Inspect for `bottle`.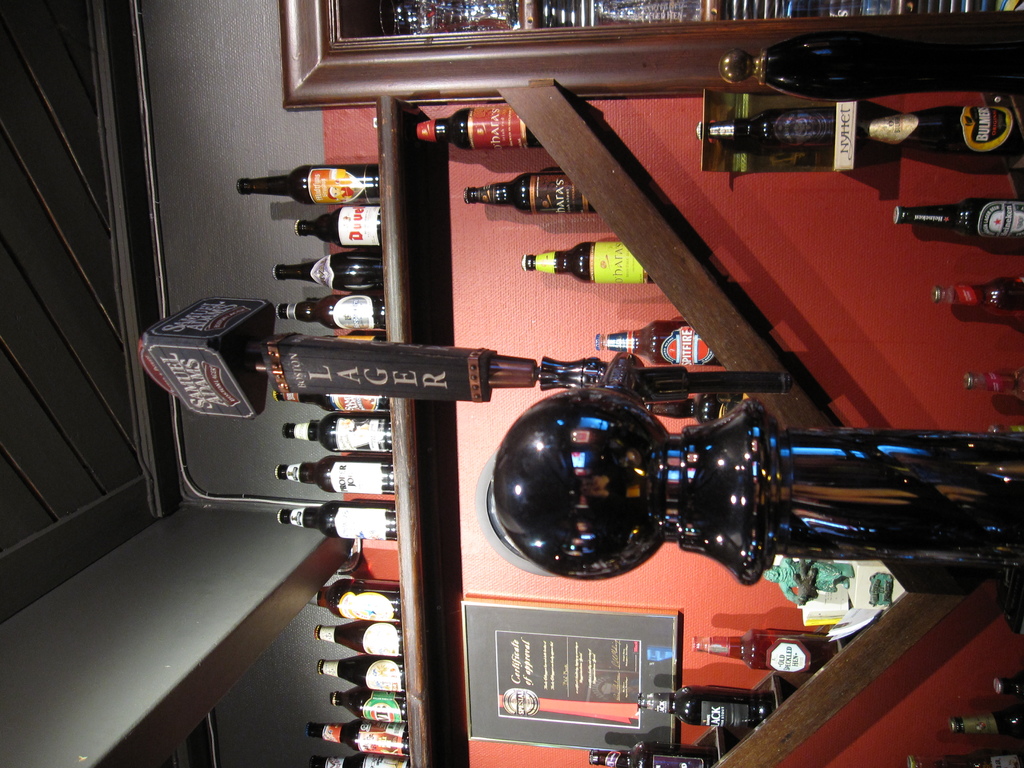
Inspection: pyautogui.locateOnScreen(906, 756, 1023, 767).
